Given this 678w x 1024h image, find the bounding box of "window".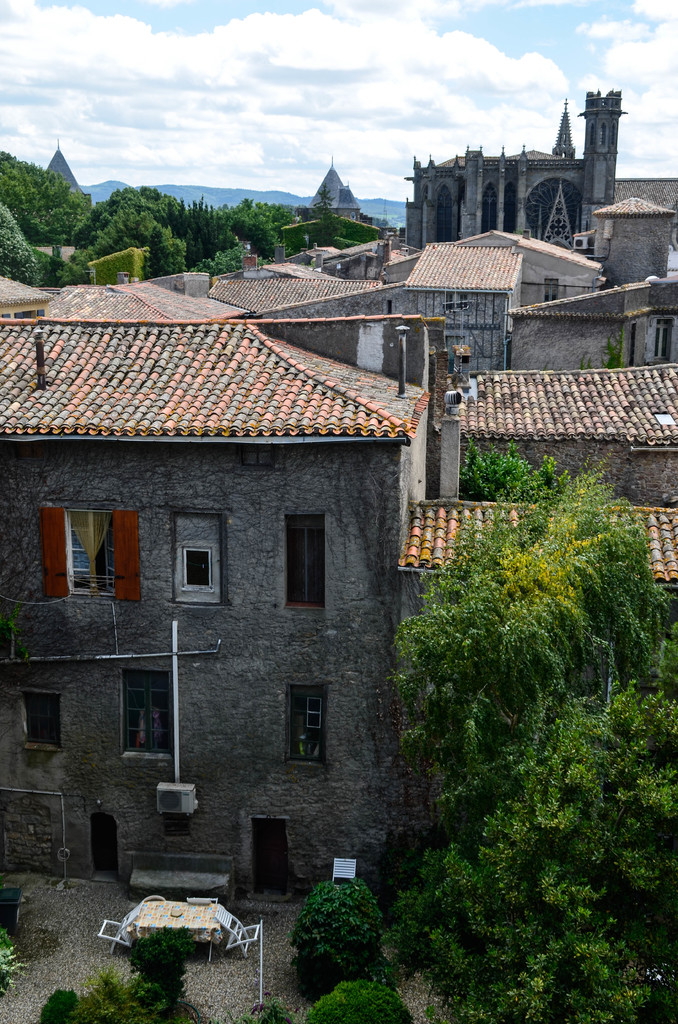
left=42, top=502, right=139, bottom=600.
